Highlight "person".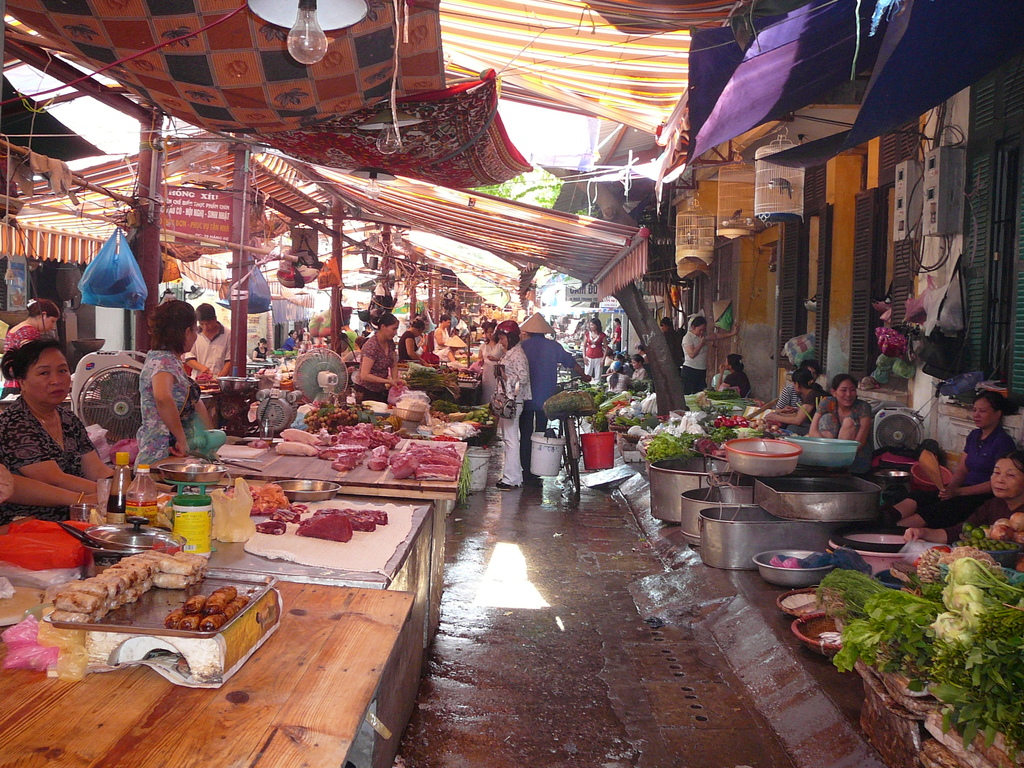
Highlighted region: {"x1": 182, "y1": 297, "x2": 228, "y2": 381}.
